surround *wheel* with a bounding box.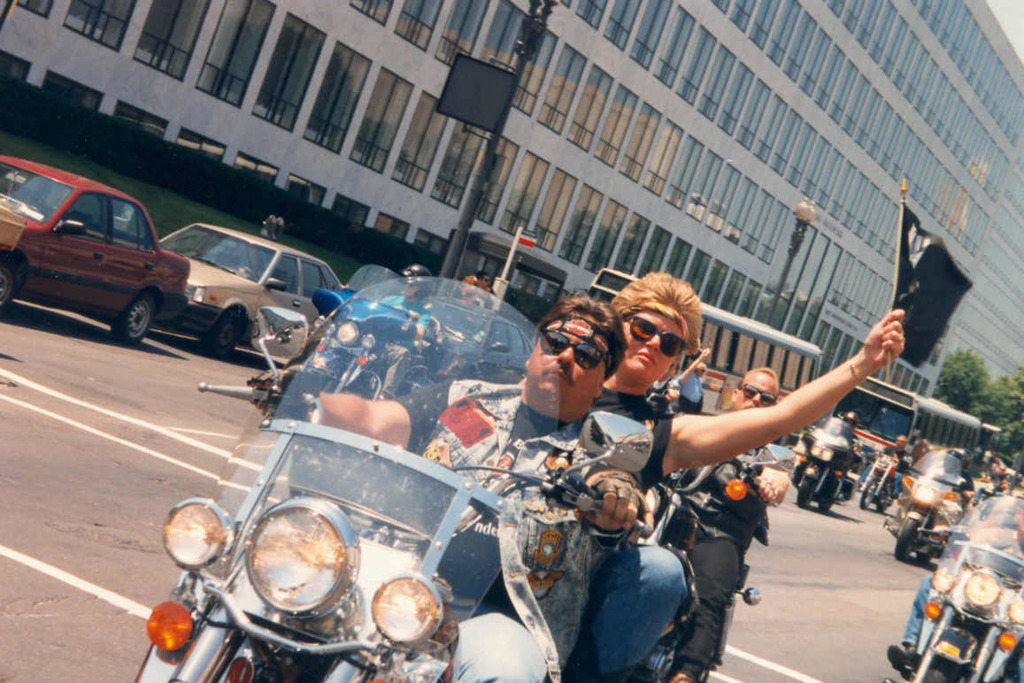
<bbox>0, 262, 19, 321</bbox>.
